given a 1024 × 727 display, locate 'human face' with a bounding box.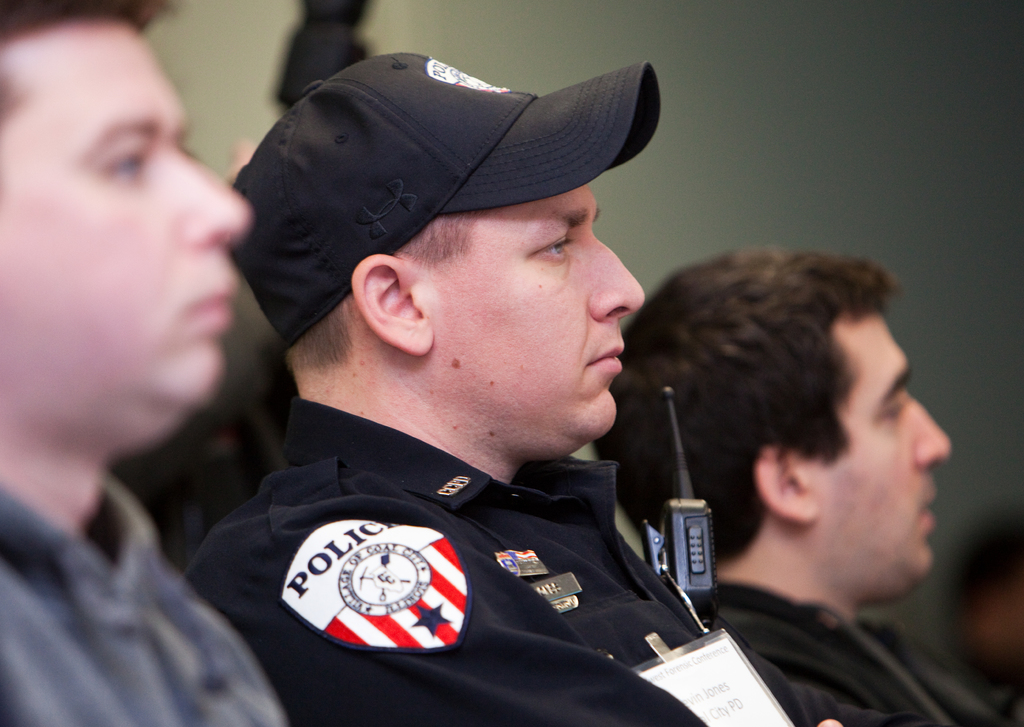
Located: <bbox>423, 183, 648, 434</bbox>.
